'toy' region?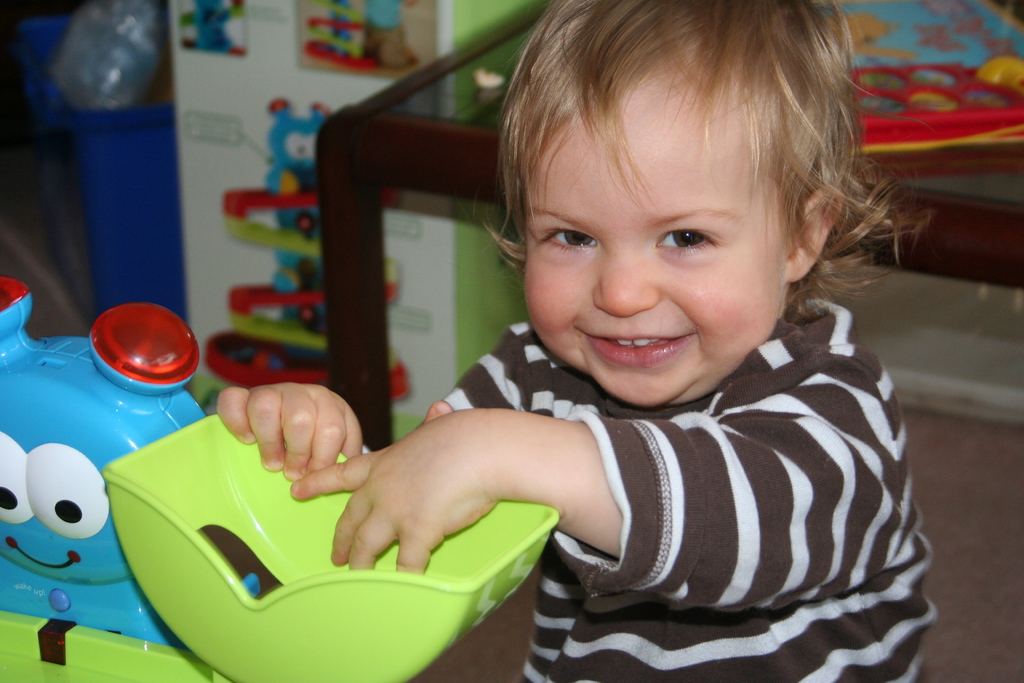
pyautogui.locateOnScreen(202, 184, 413, 404)
